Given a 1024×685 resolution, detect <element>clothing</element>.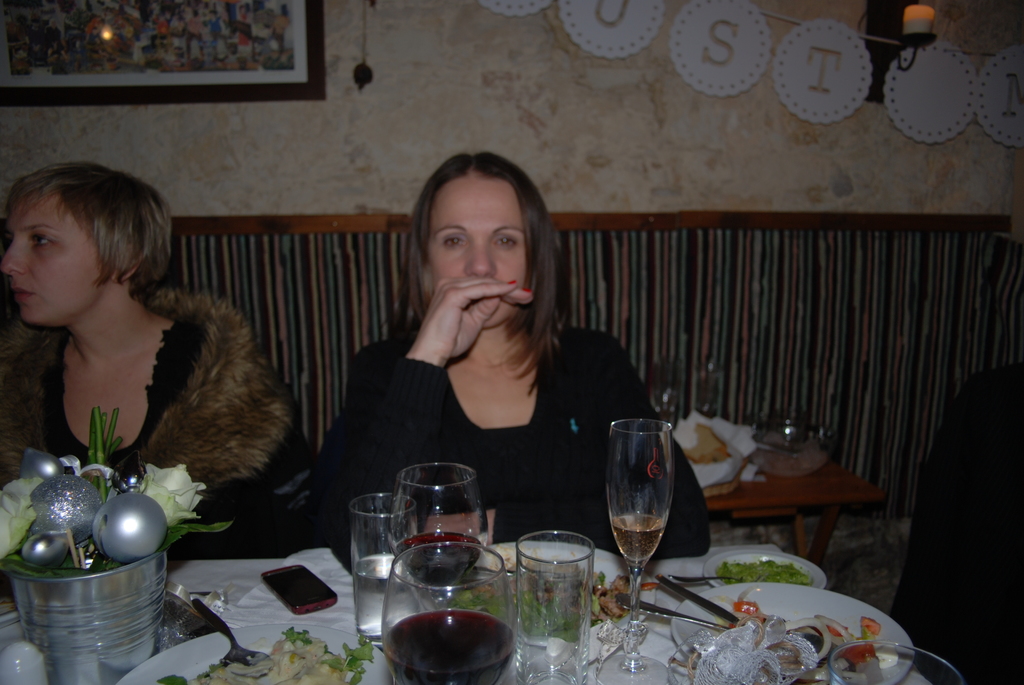
select_region(888, 368, 1023, 684).
